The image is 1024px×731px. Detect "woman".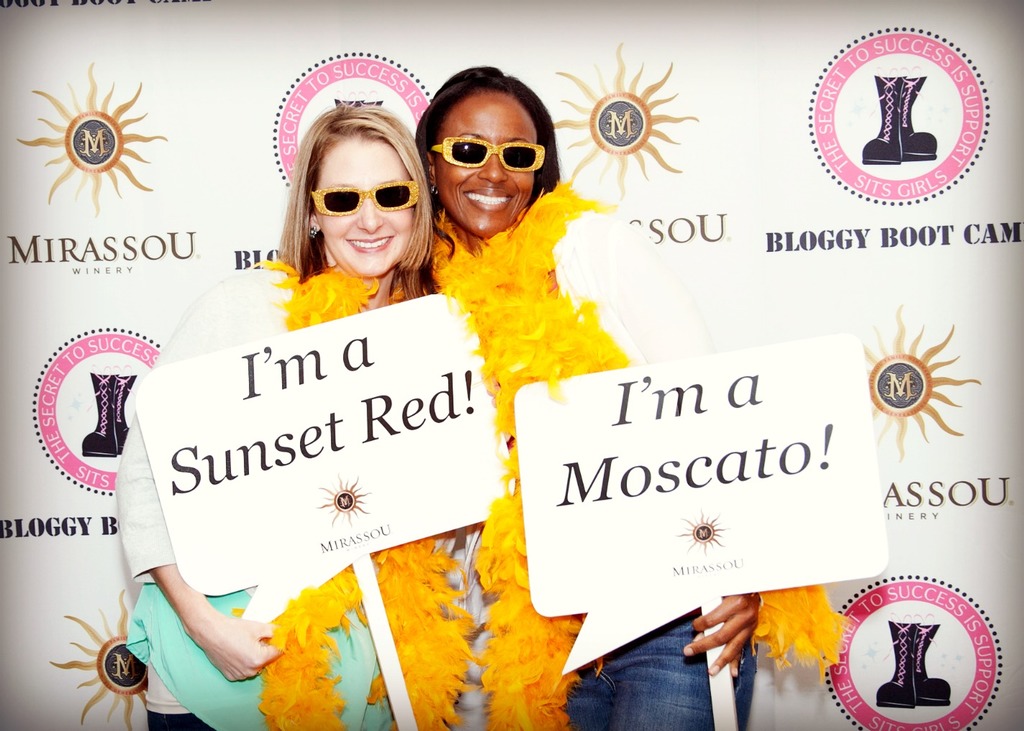
Detection: 414:65:851:730.
